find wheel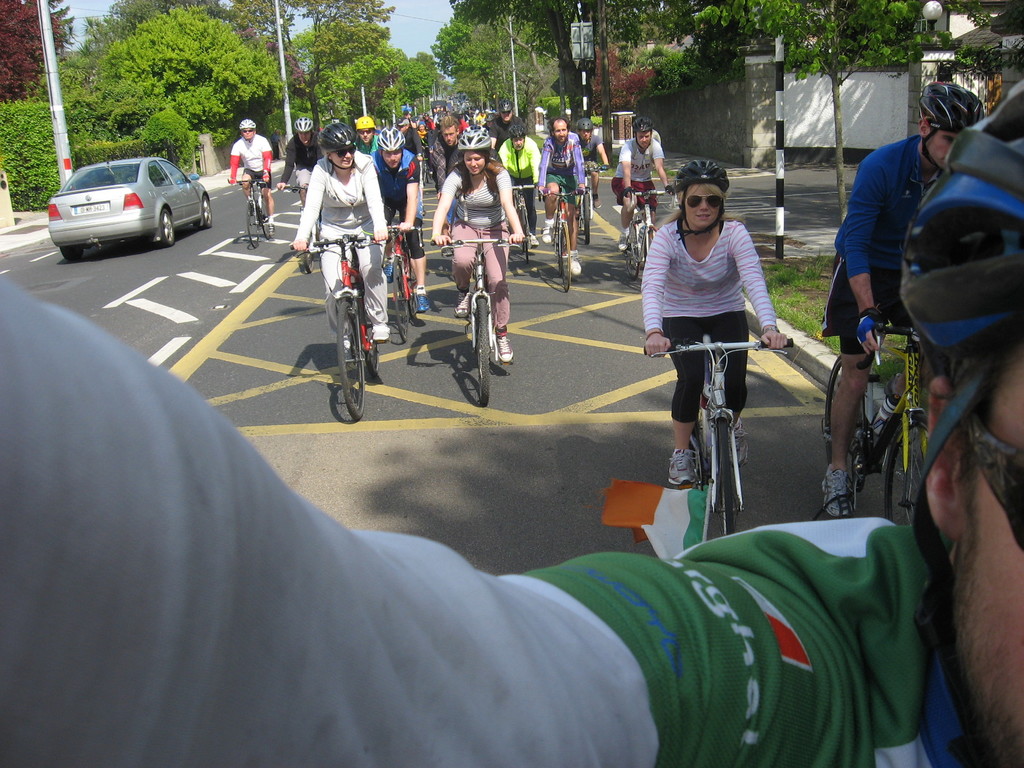
{"x1": 476, "y1": 294, "x2": 492, "y2": 404}
